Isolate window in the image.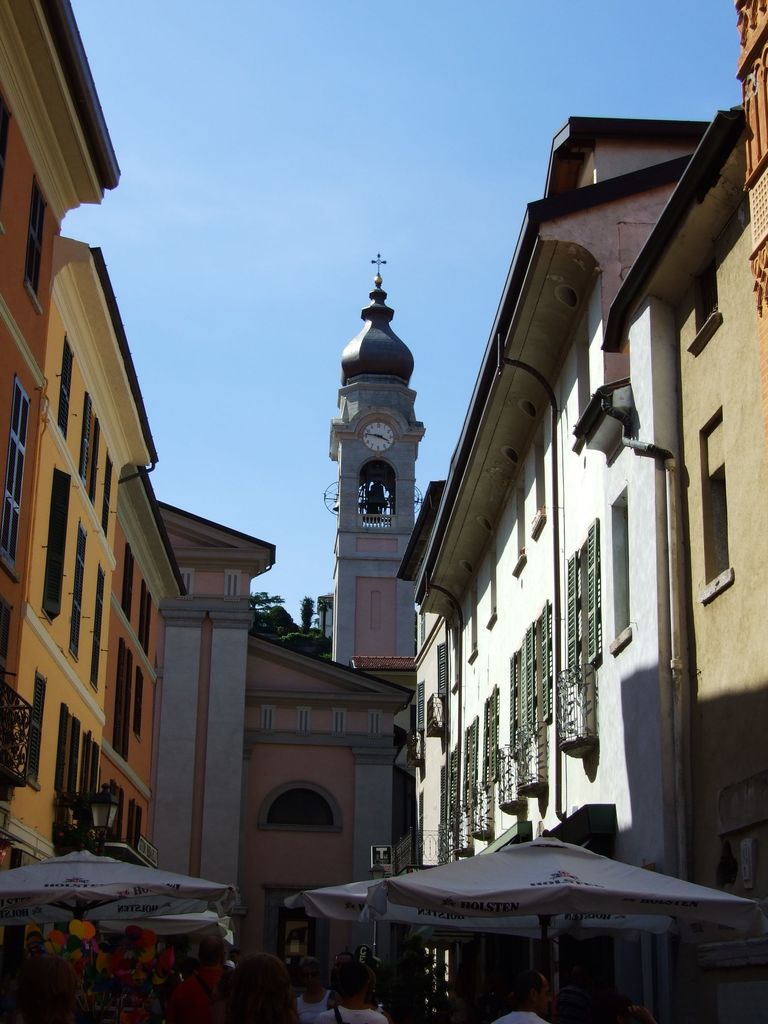
Isolated region: 56/707/81/796.
